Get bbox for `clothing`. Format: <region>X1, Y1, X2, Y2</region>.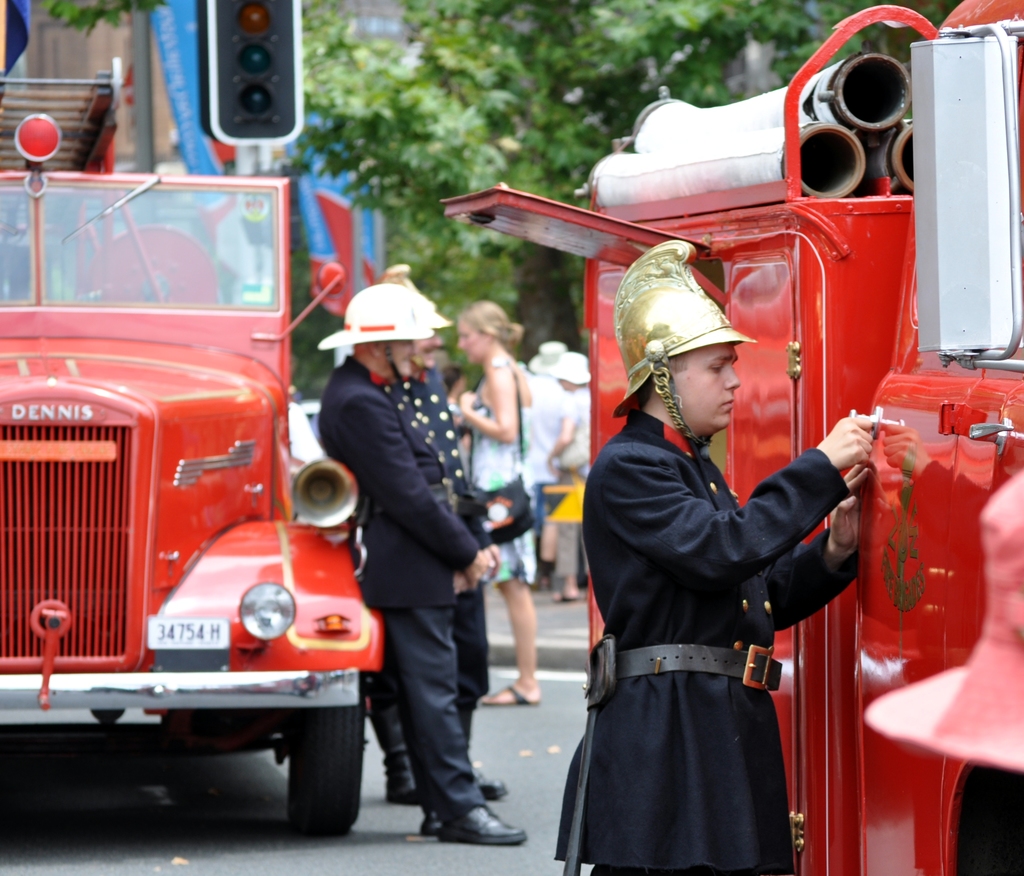
<region>468, 356, 537, 586</region>.
